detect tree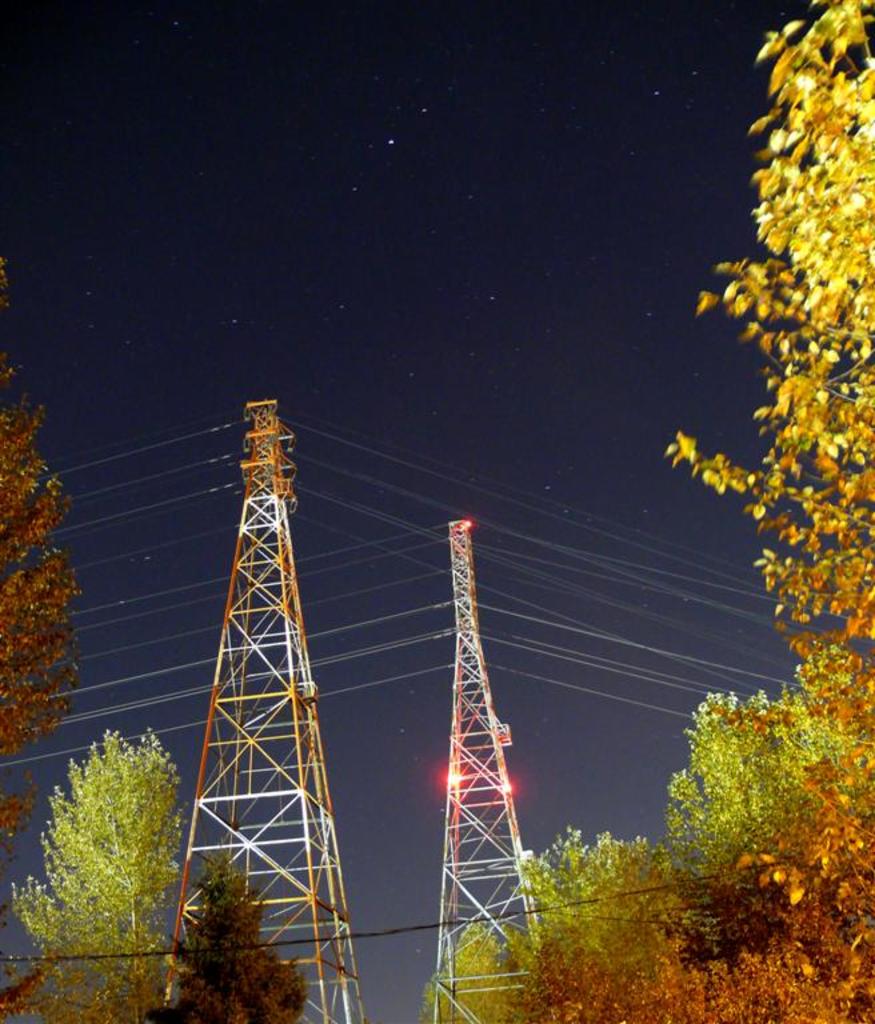
pyautogui.locateOnScreen(648, 7, 874, 621)
